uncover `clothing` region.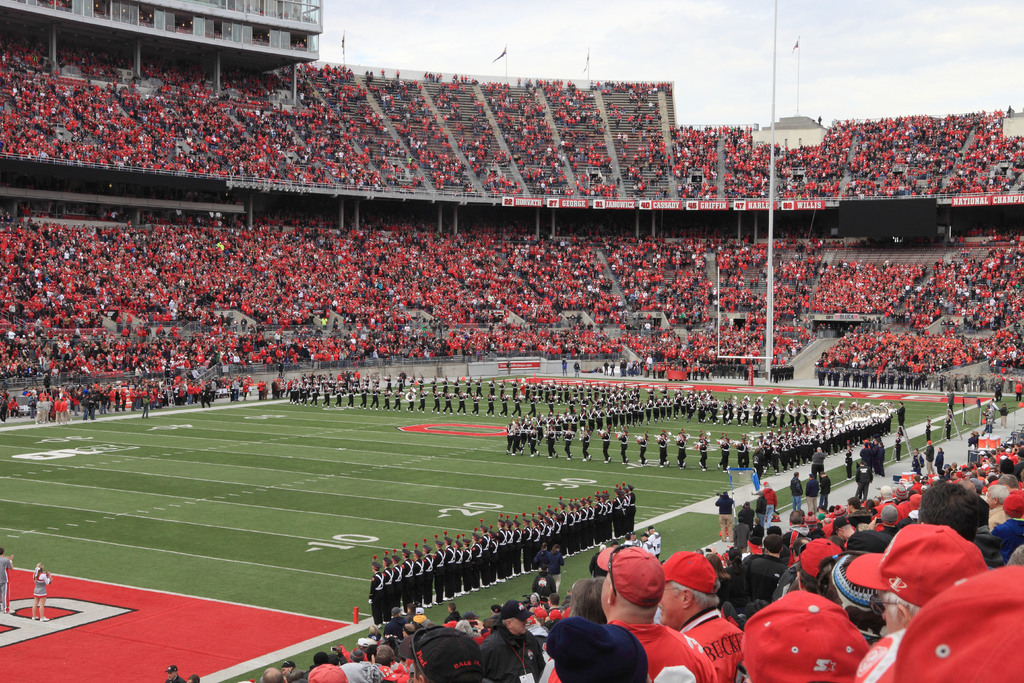
Uncovered: bbox=[369, 495, 638, 623].
